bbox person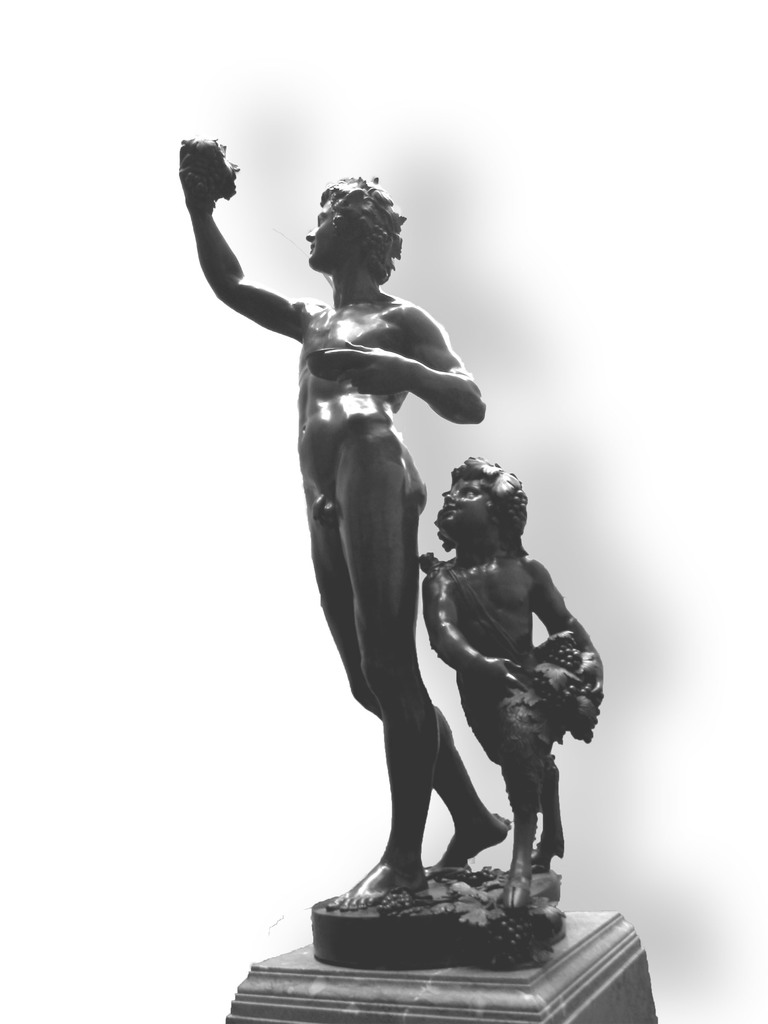
177, 204, 505, 892
